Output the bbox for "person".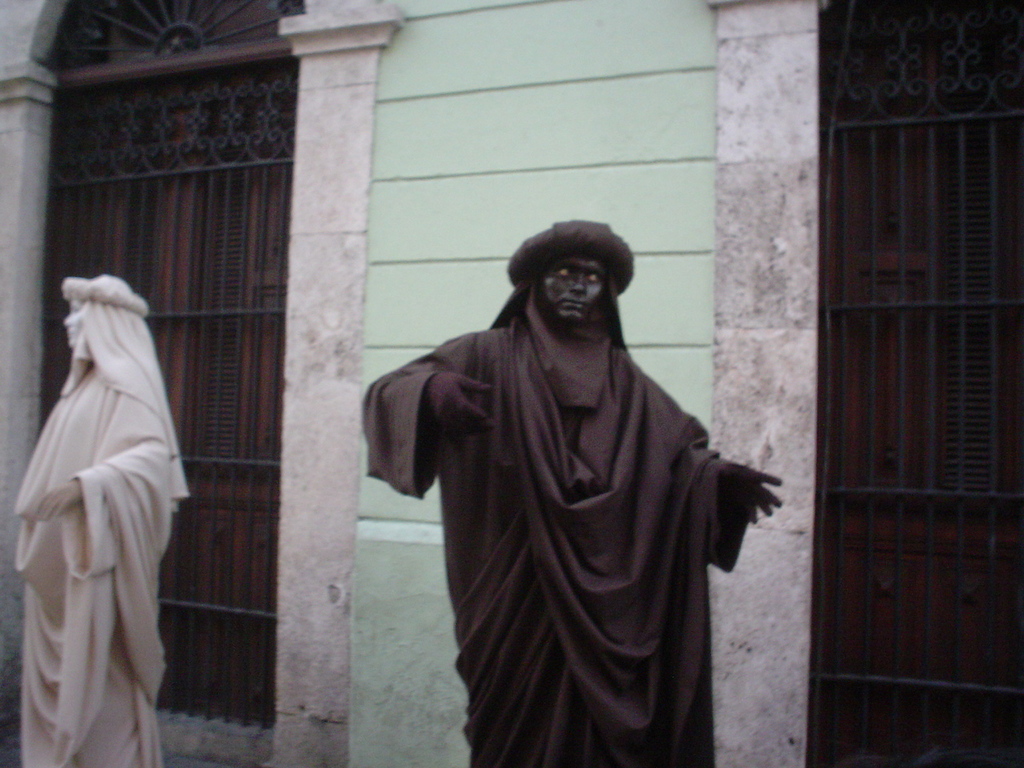
364:208:774:759.
